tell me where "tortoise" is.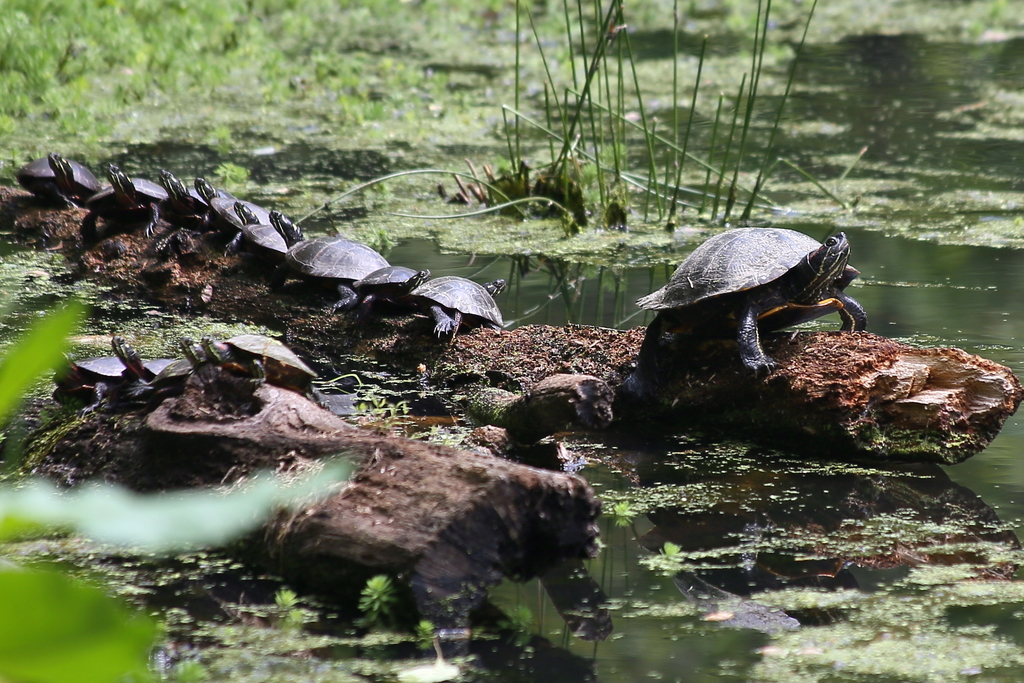
"tortoise" is at locate(68, 335, 168, 404).
